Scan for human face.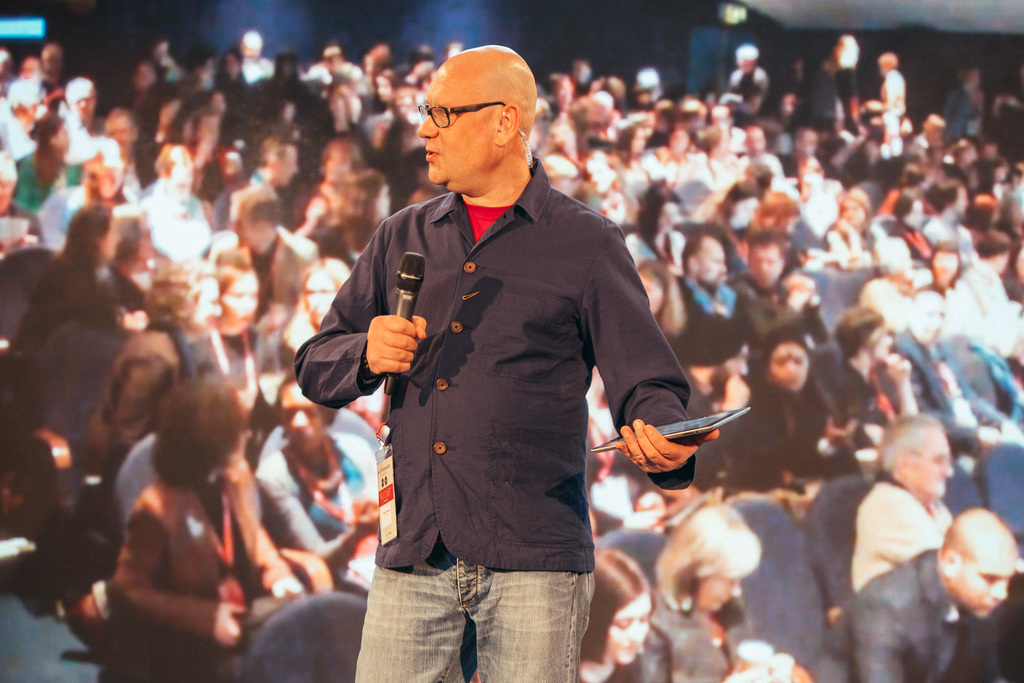
Scan result: (605, 588, 653, 663).
